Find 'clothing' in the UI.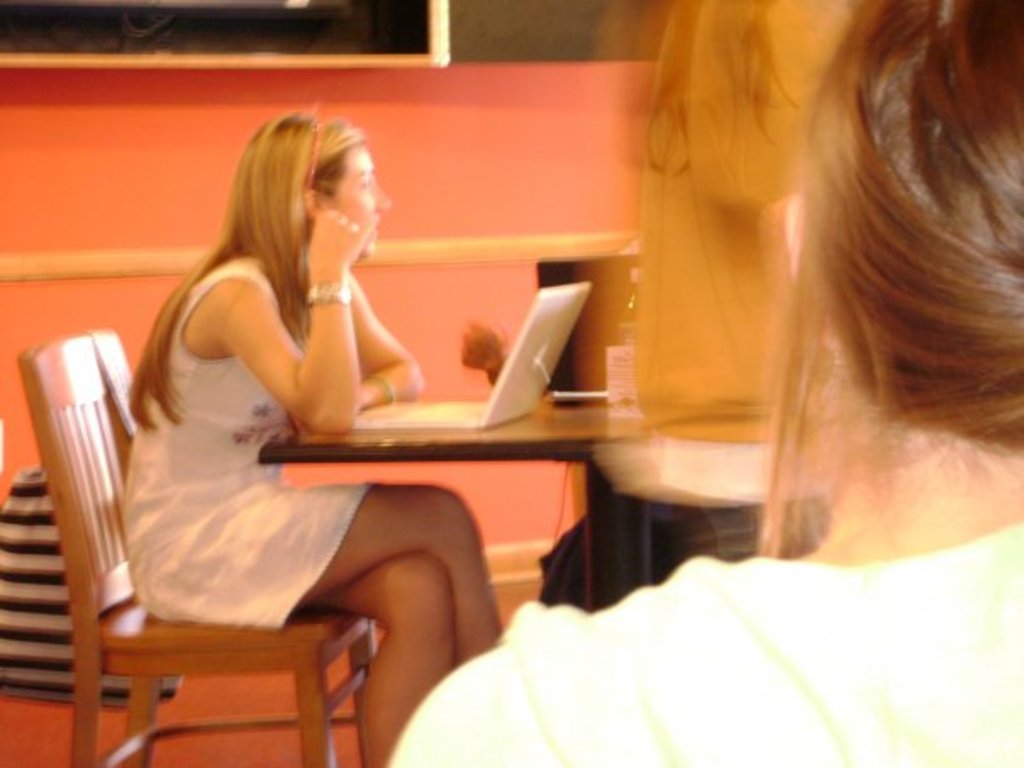
UI element at [381, 522, 1021, 766].
